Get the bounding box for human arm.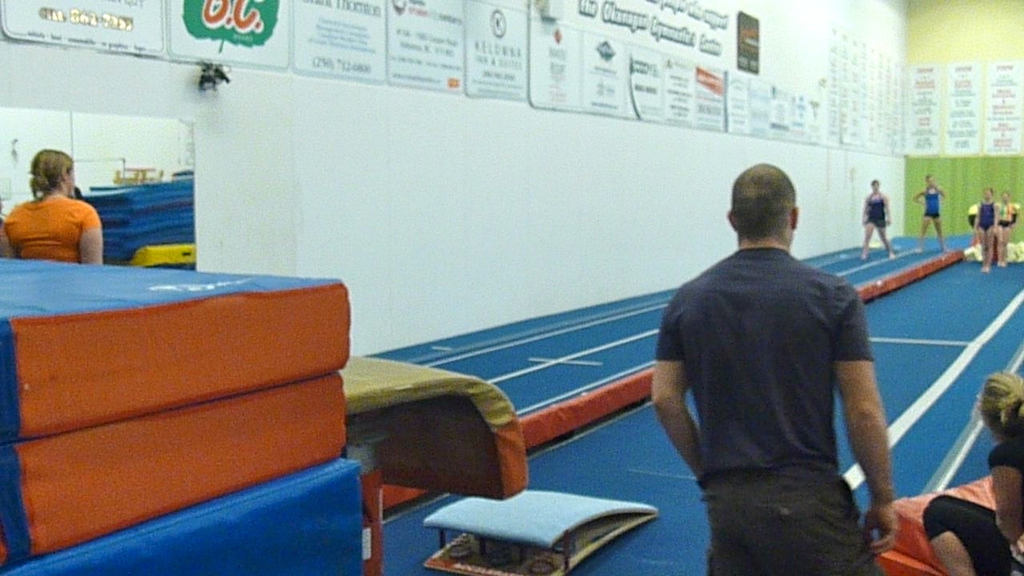
(938, 185, 946, 201).
